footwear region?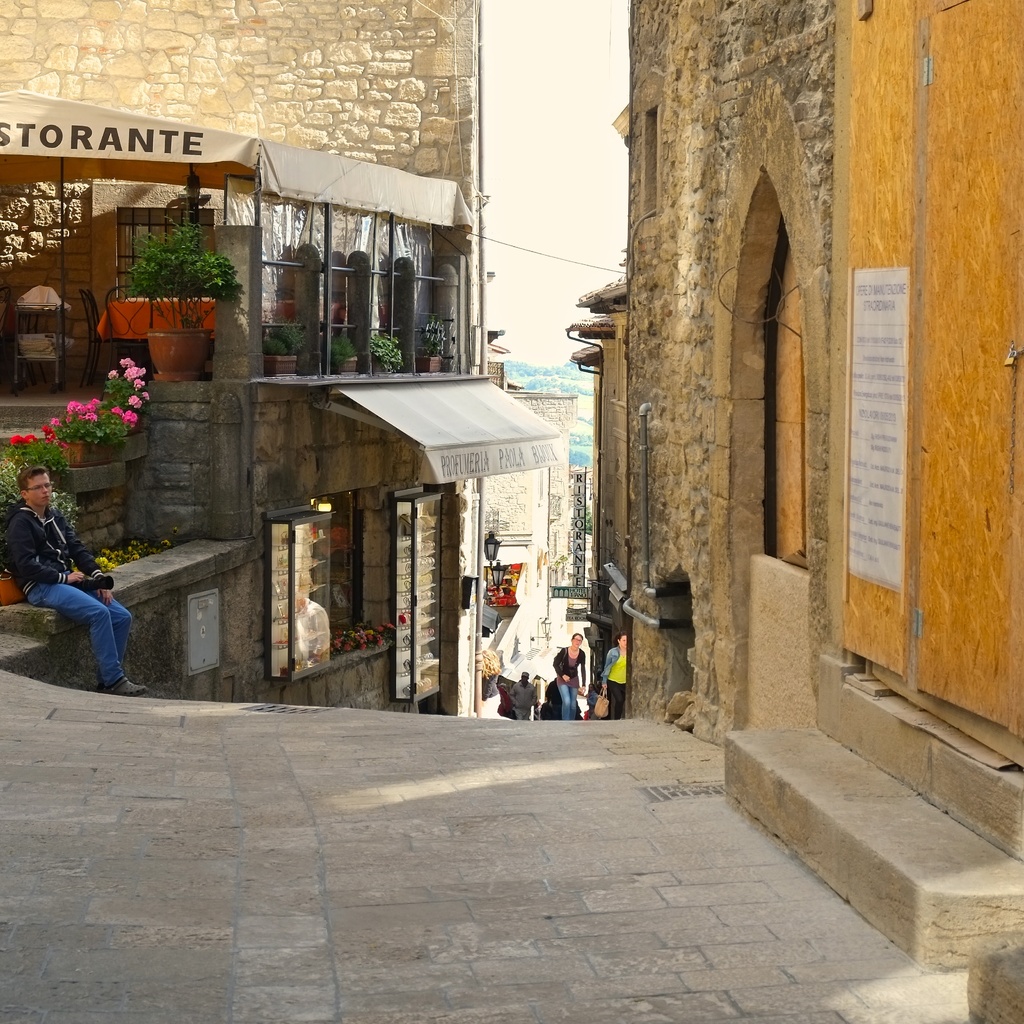
98:678:145:691
